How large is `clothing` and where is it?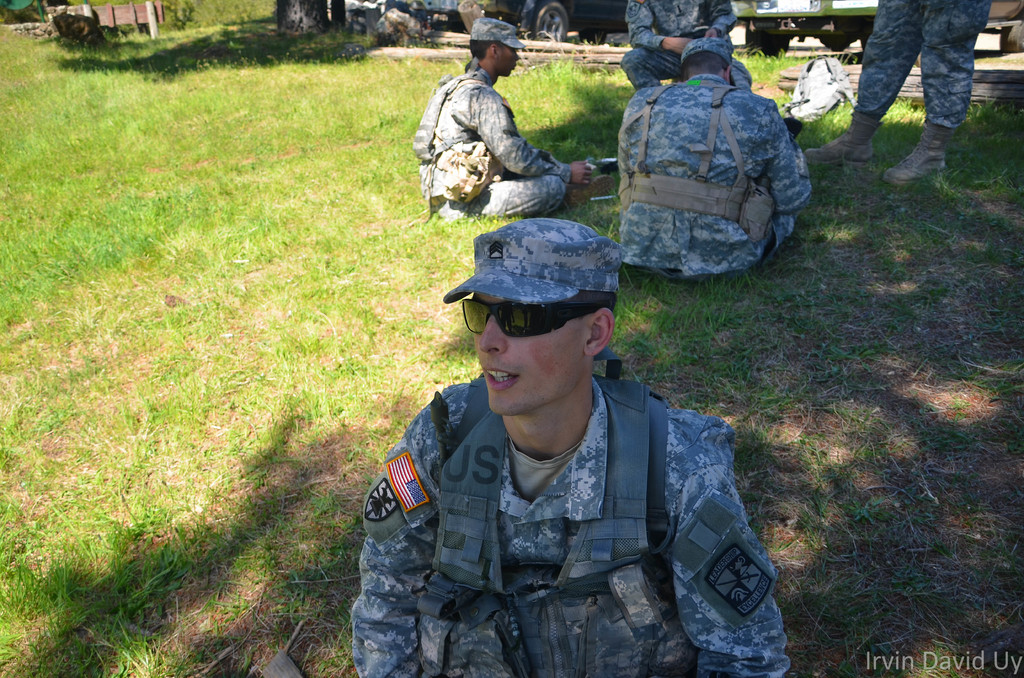
Bounding box: x1=413 y1=57 x2=570 y2=217.
